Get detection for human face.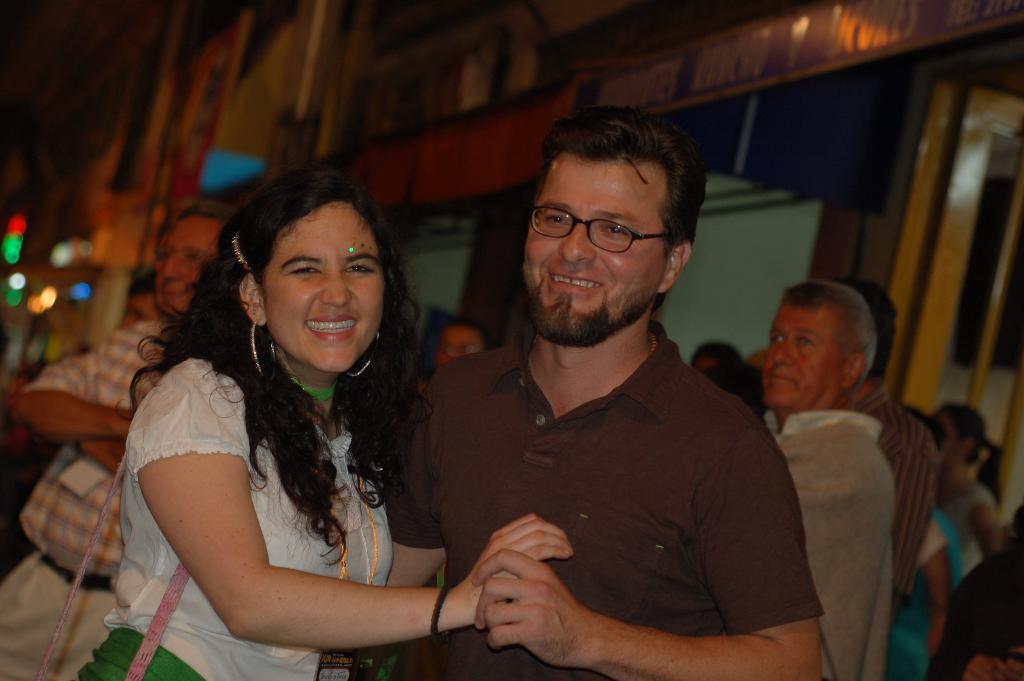
Detection: detection(749, 296, 851, 406).
